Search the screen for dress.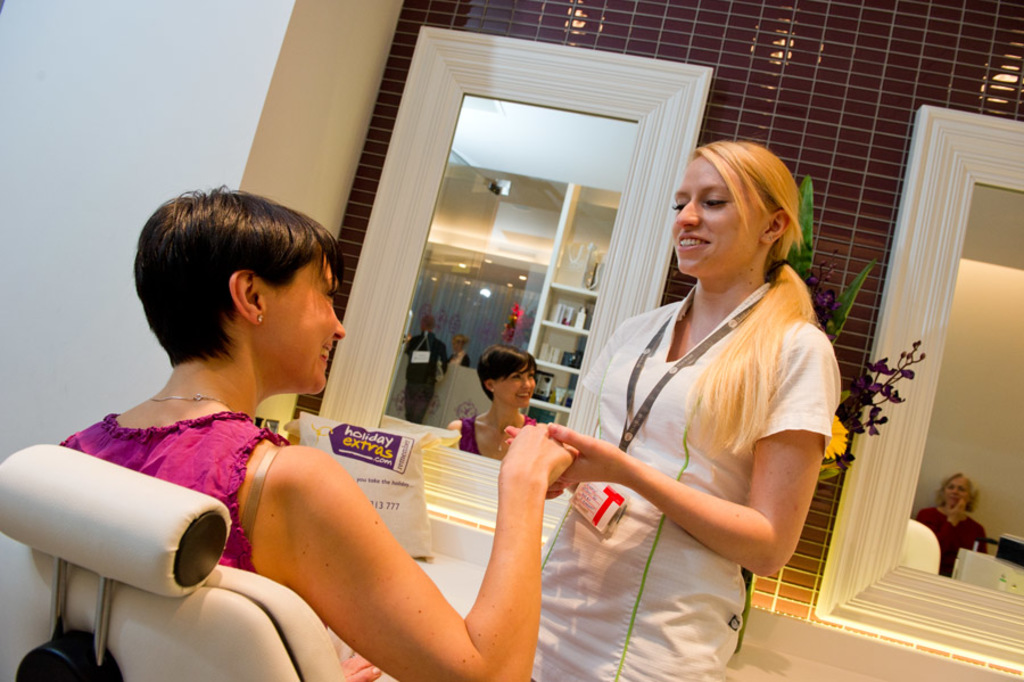
Found at (53,413,295,574).
